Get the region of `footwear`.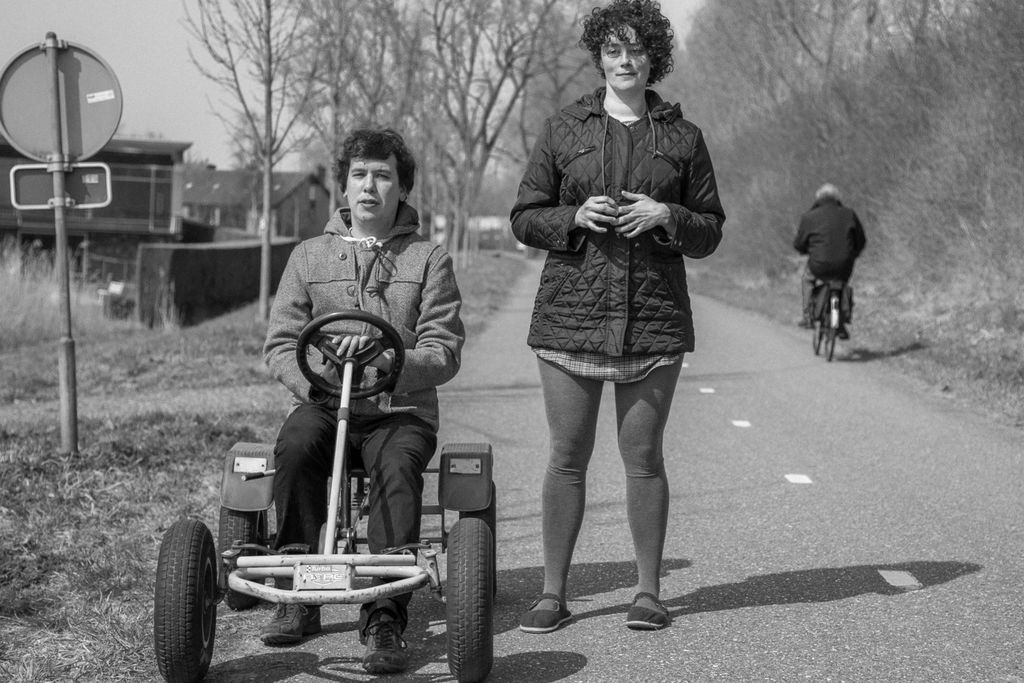
bbox=[257, 599, 323, 645].
